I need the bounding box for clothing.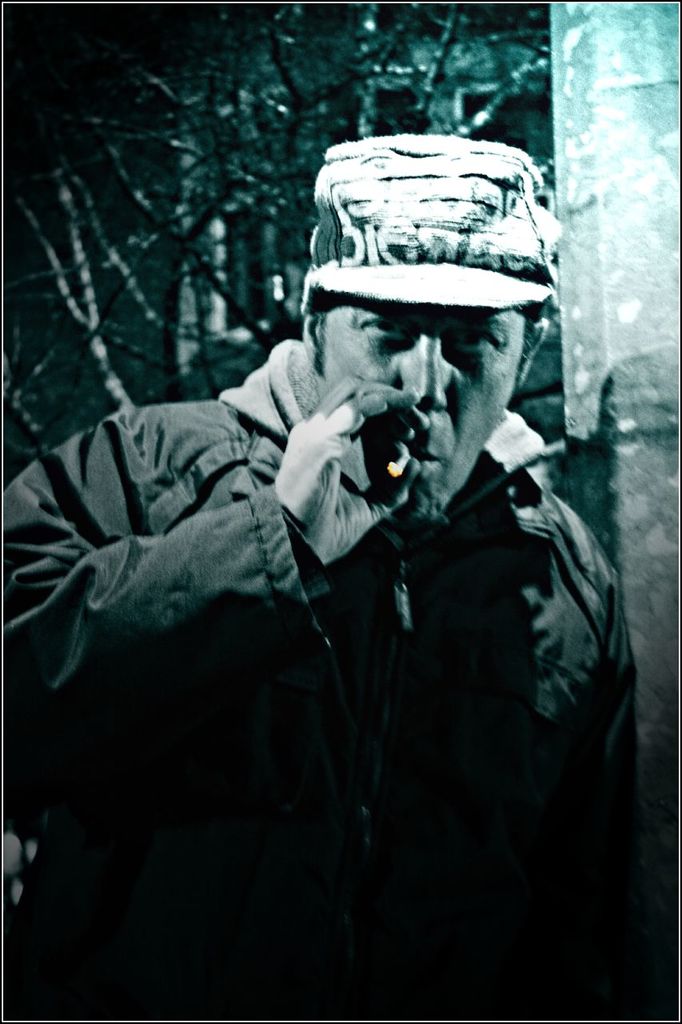
Here it is: 34/198/658/1002.
